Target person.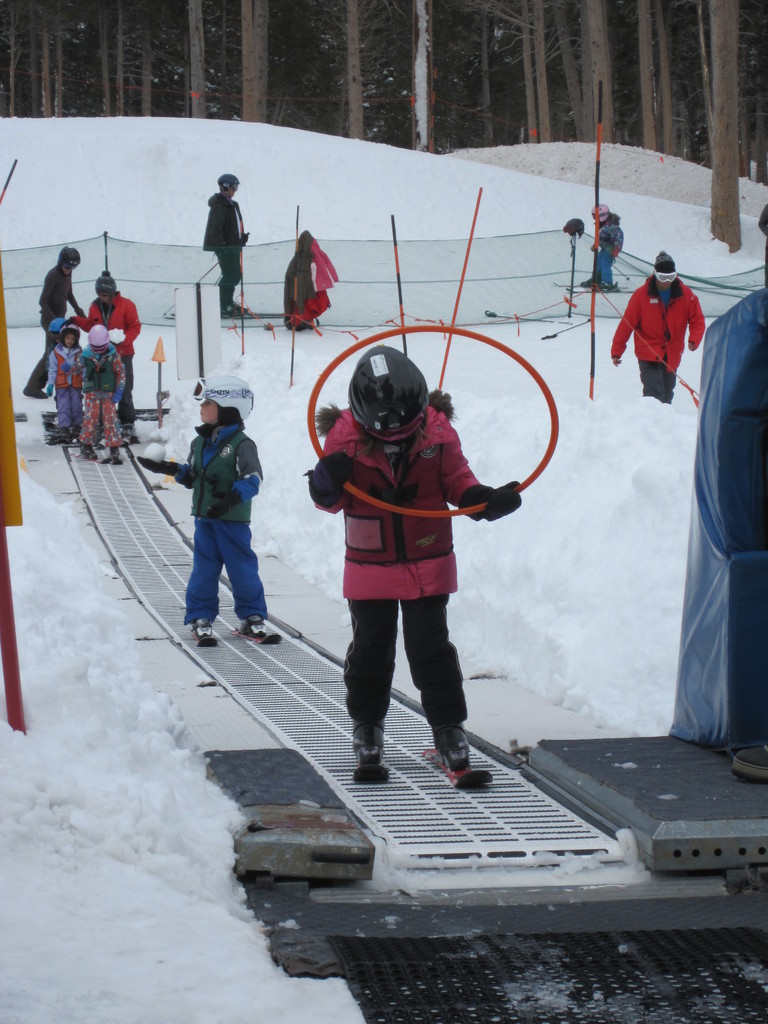
Target region: left=79, top=321, right=128, bottom=461.
